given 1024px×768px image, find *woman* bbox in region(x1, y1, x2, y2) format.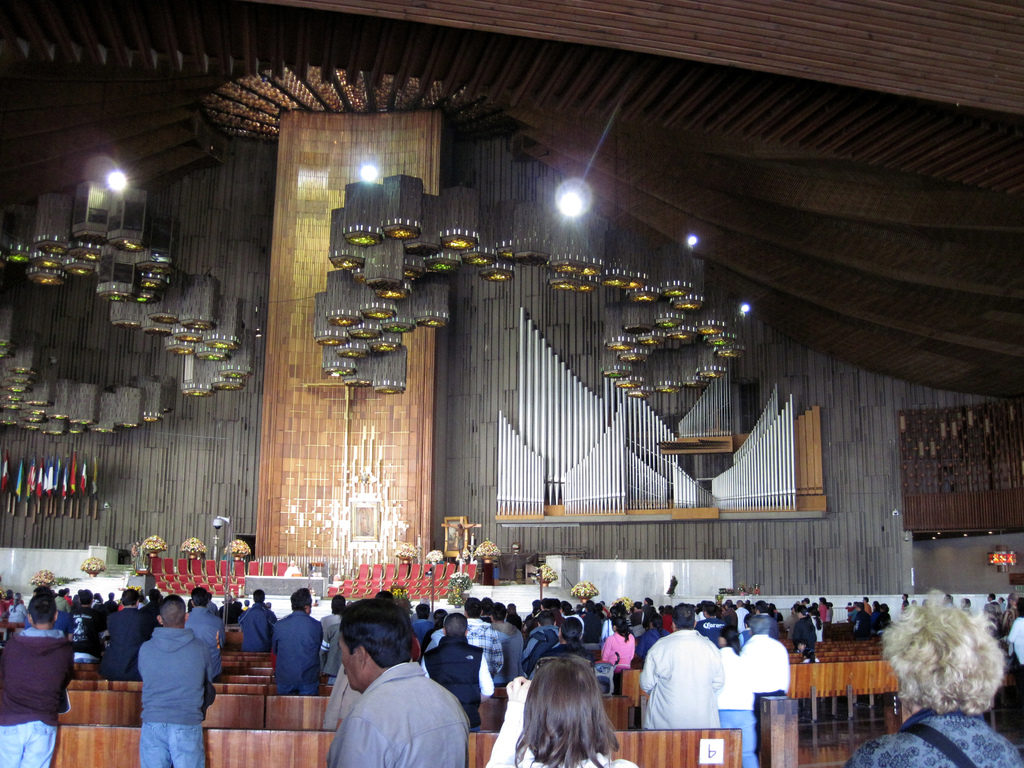
region(712, 625, 758, 767).
